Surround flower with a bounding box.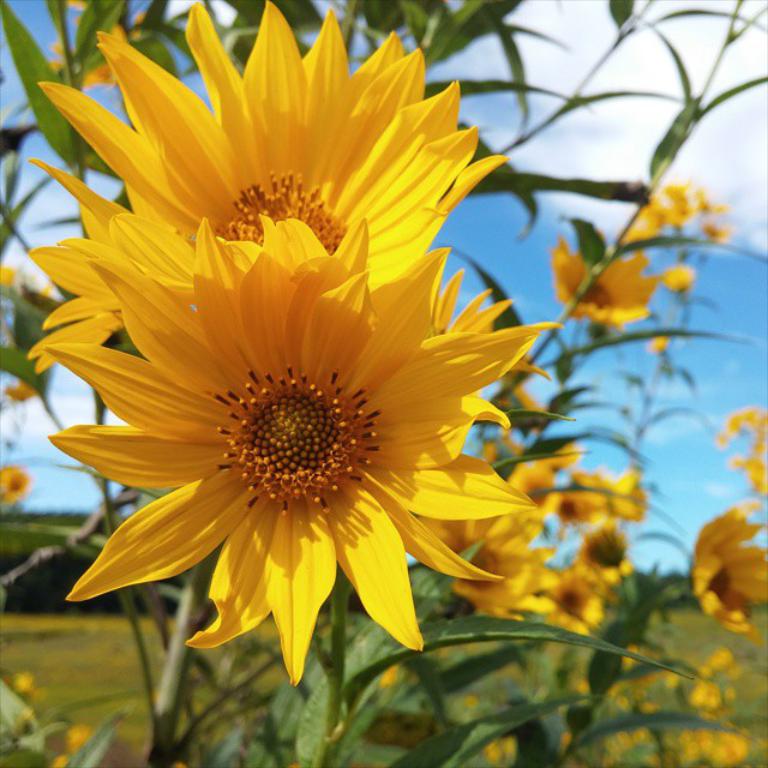
x1=696 y1=498 x2=767 y2=632.
